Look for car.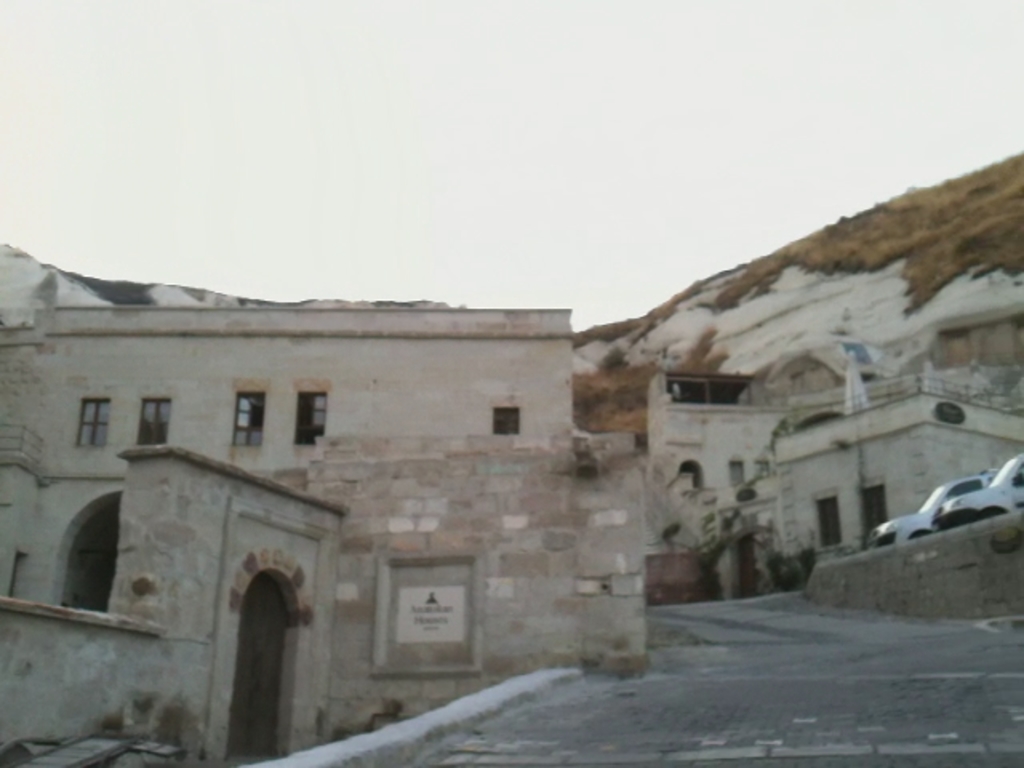
Found: [875,474,995,542].
